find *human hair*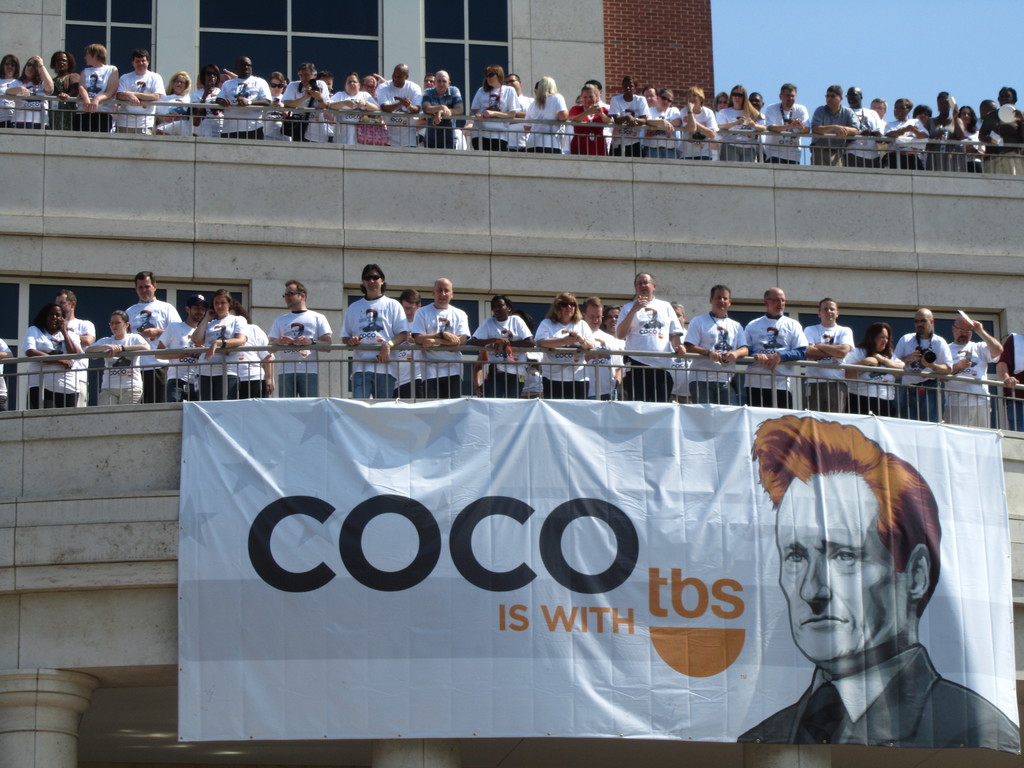
rect(198, 63, 221, 87)
